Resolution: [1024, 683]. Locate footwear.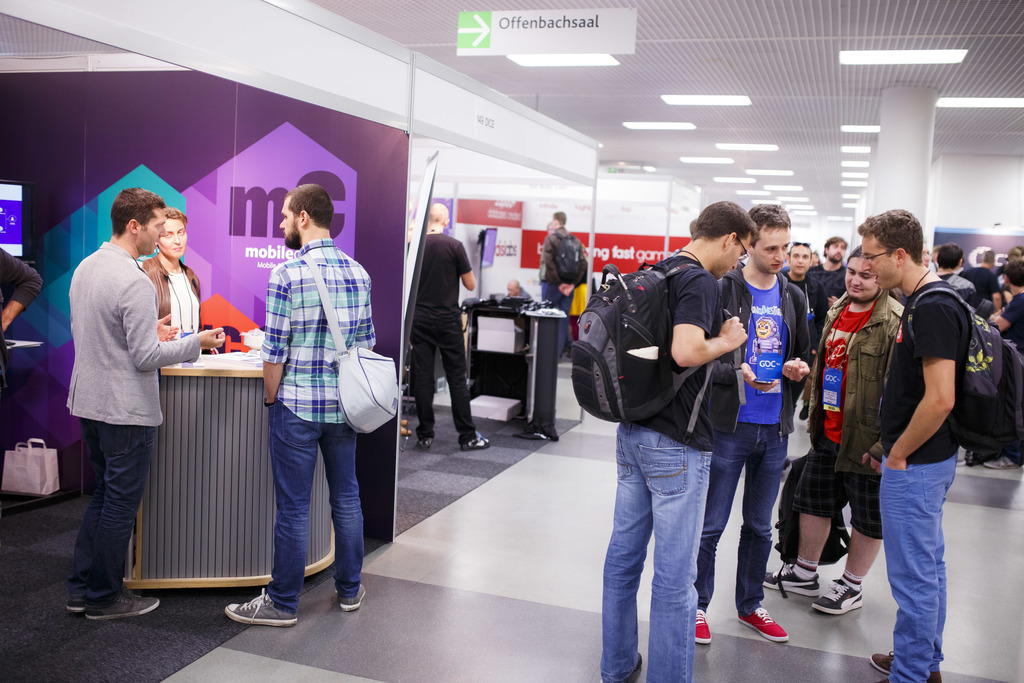
<box>694,597,707,648</box>.
